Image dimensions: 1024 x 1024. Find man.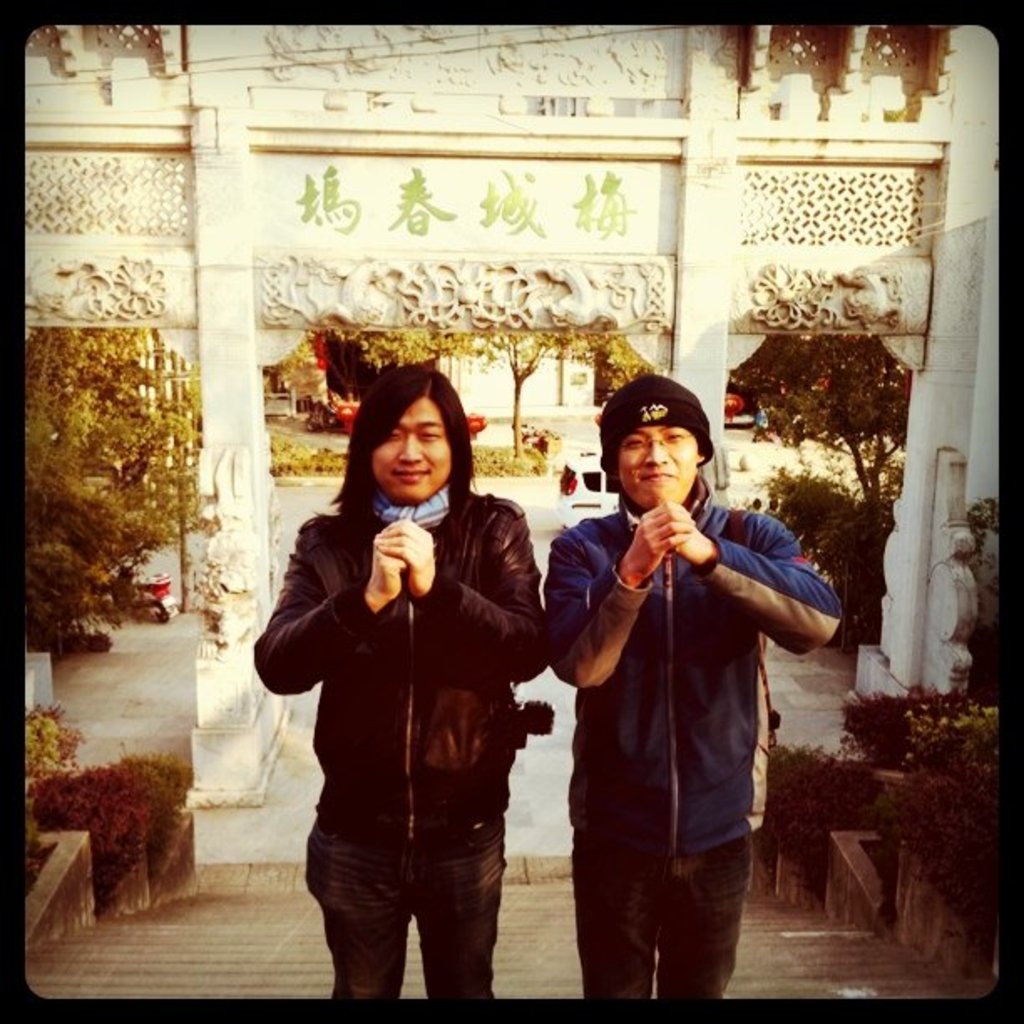
crop(539, 371, 838, 997).
